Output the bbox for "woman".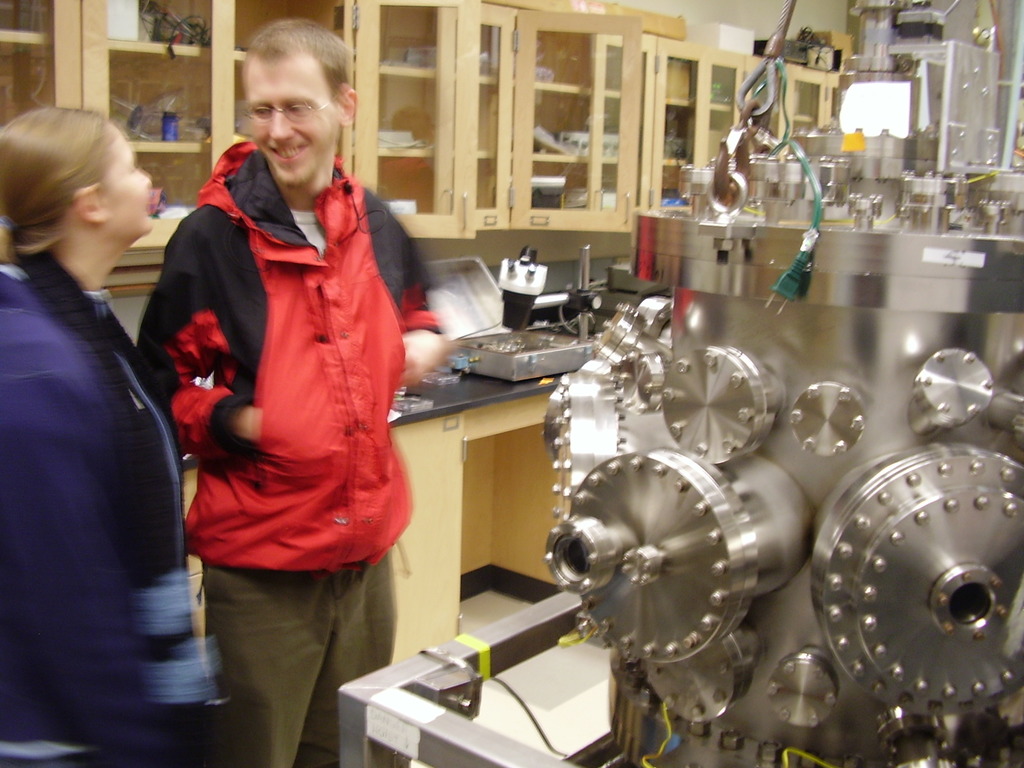
<box>0,108,230,767</box>.
